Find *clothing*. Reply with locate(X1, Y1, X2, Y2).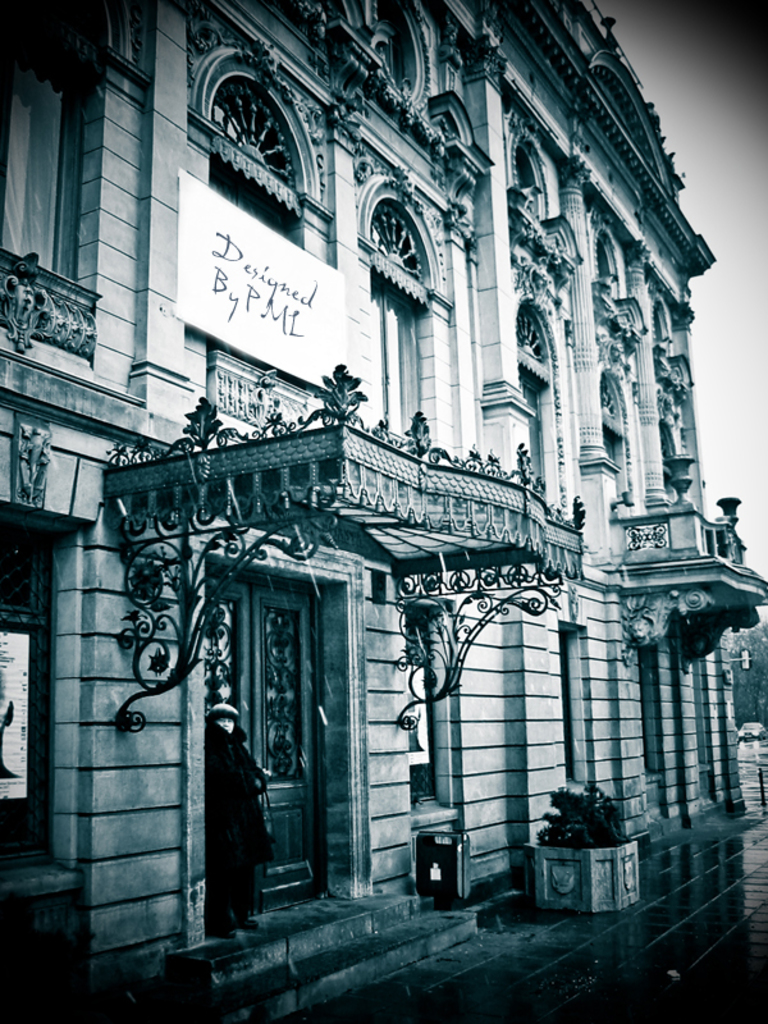
locate(189, 696, 280, 946).
